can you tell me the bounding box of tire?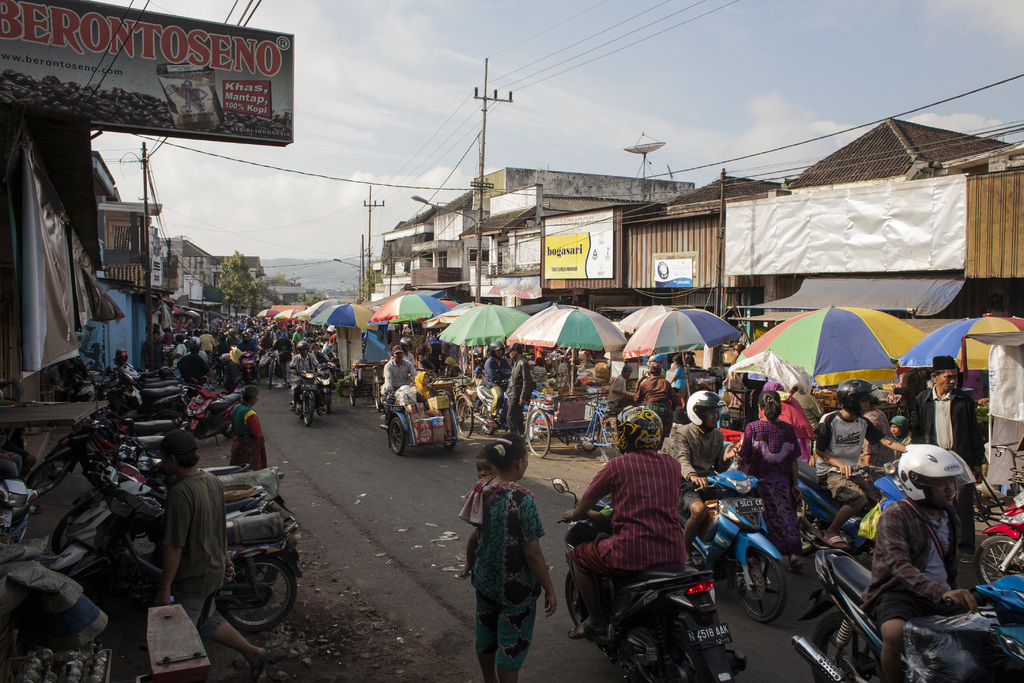
[480, 404, 493, 436].
